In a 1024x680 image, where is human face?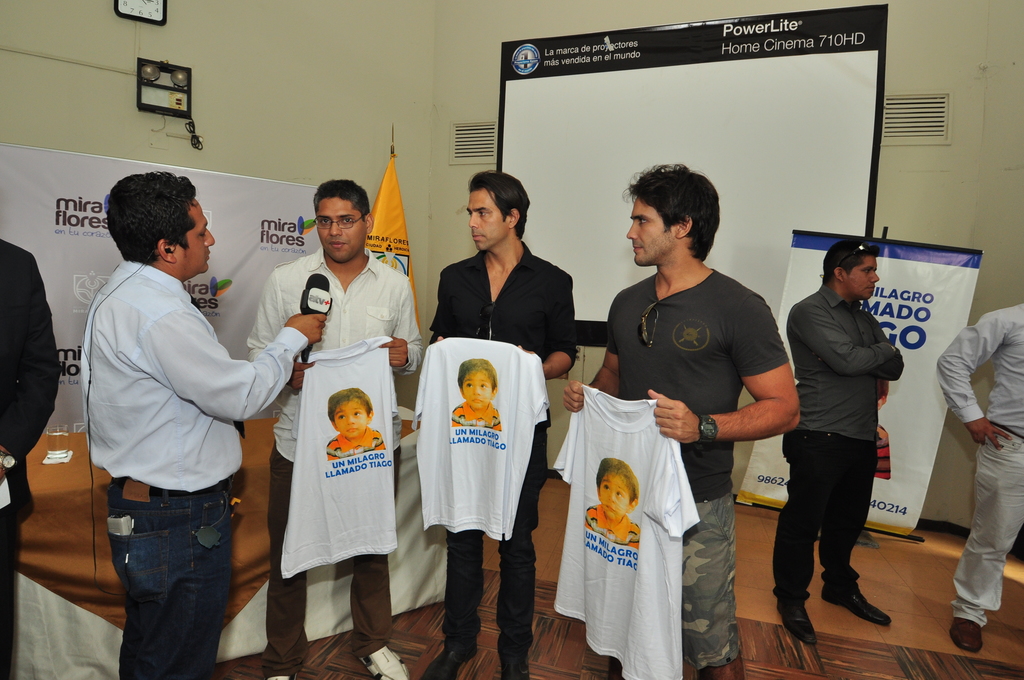
bbox(335, 401, 365, 437).
